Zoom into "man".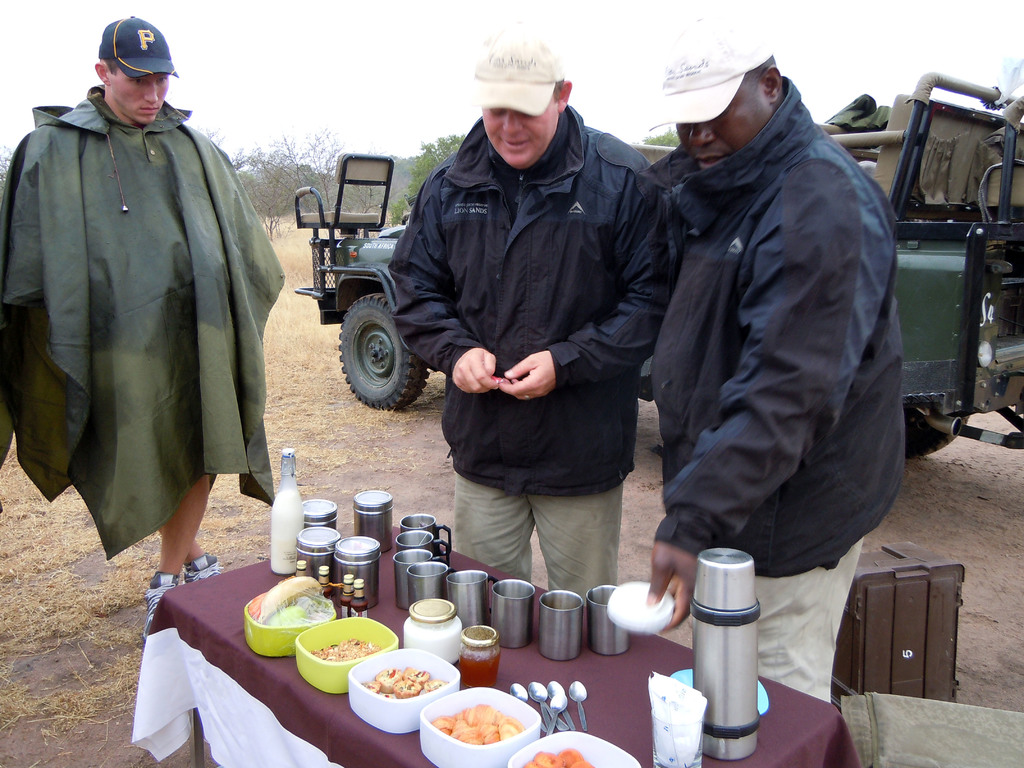
Zoom target: left=17, top=24, right=280, bottom=586.
